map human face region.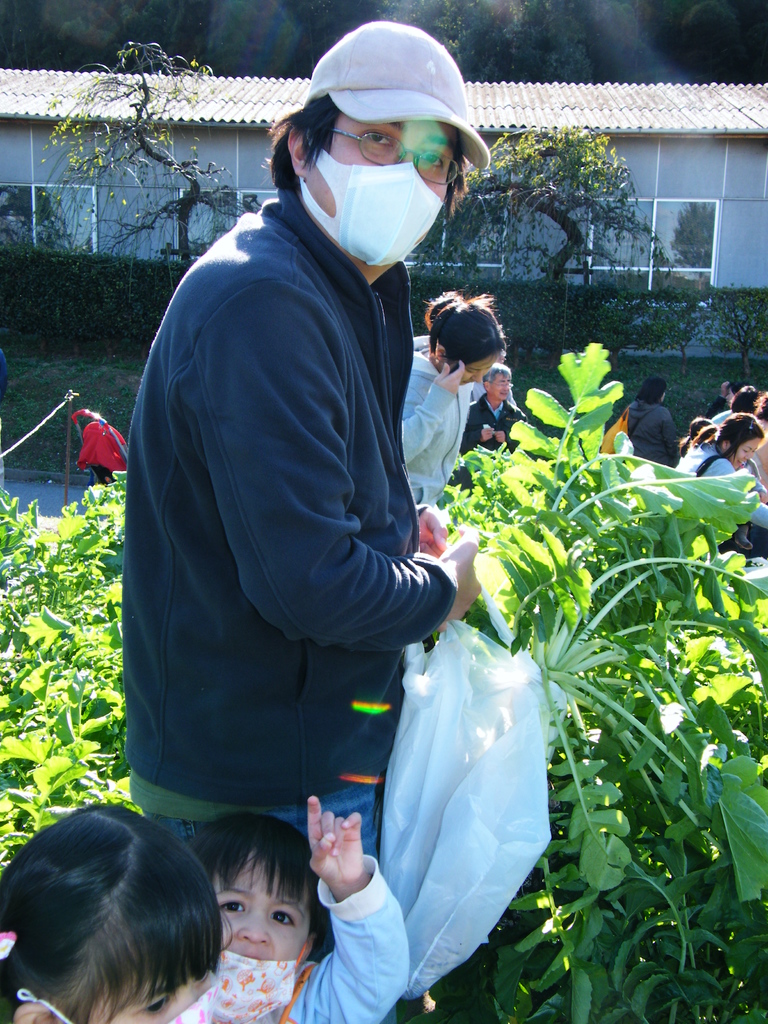
Mapped to [730, 443, 756, 471].
